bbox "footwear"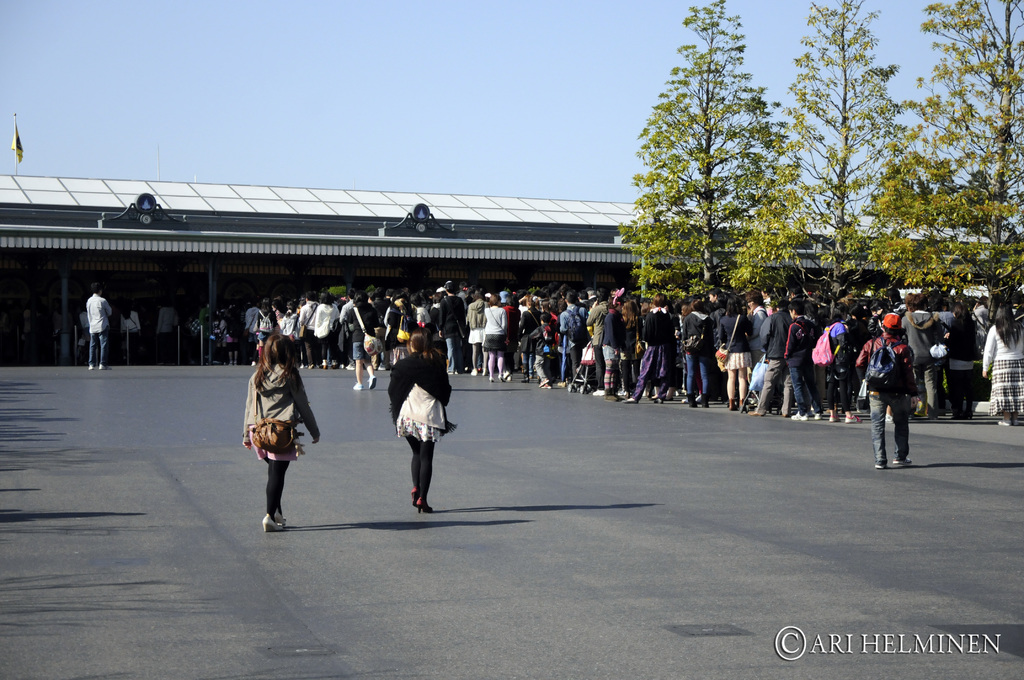
<bbox>262, 515, 285, 533</bbox>
